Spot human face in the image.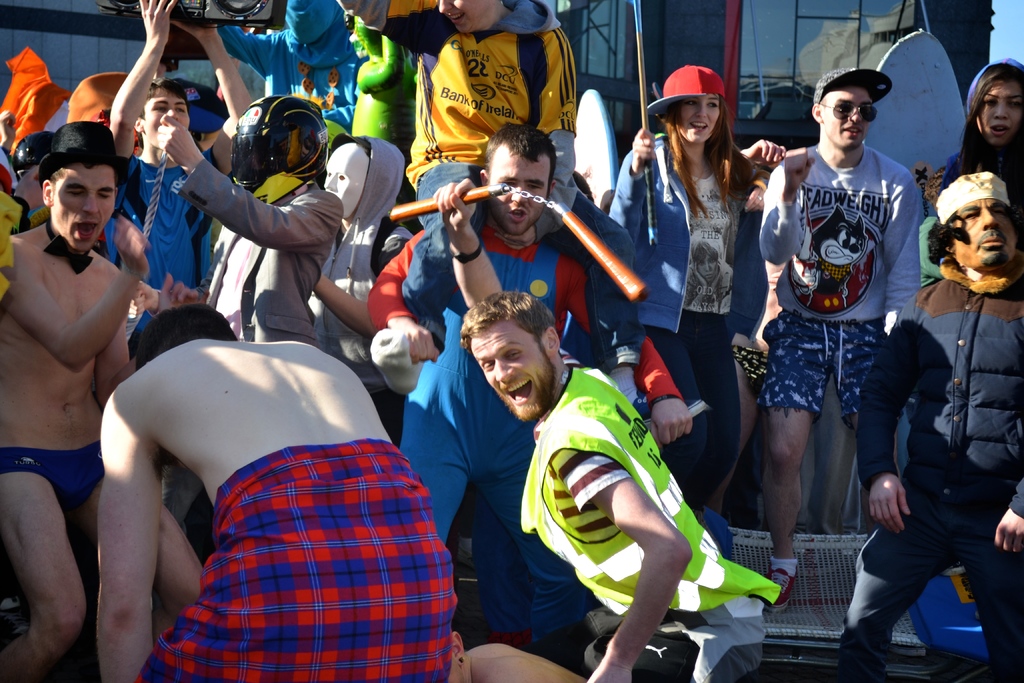
human face found at bbox=(141, 88, 196, 150).
